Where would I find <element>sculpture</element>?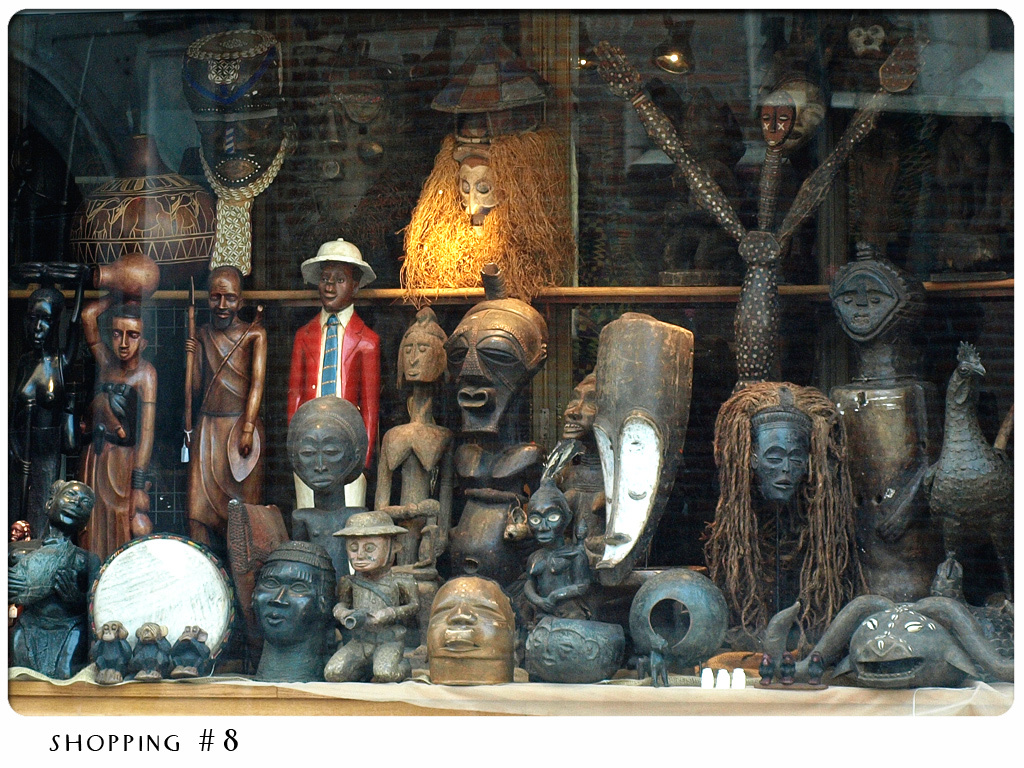
At (left=452, top=297, right=549, bottom=572).
